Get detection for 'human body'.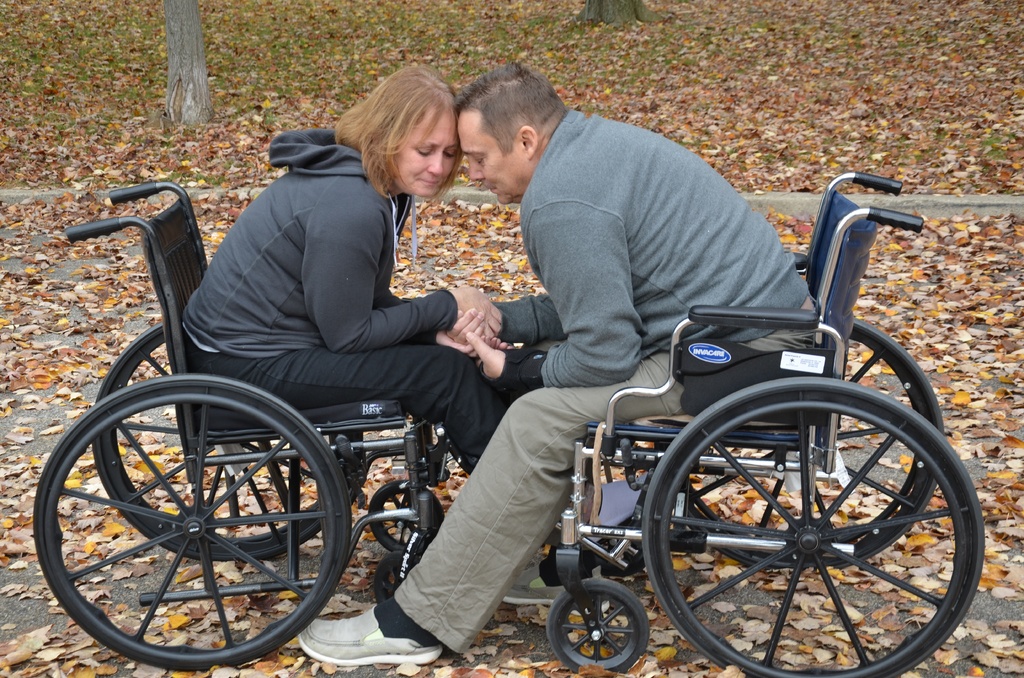
Detection: locate(298, 60, 813, 668).
